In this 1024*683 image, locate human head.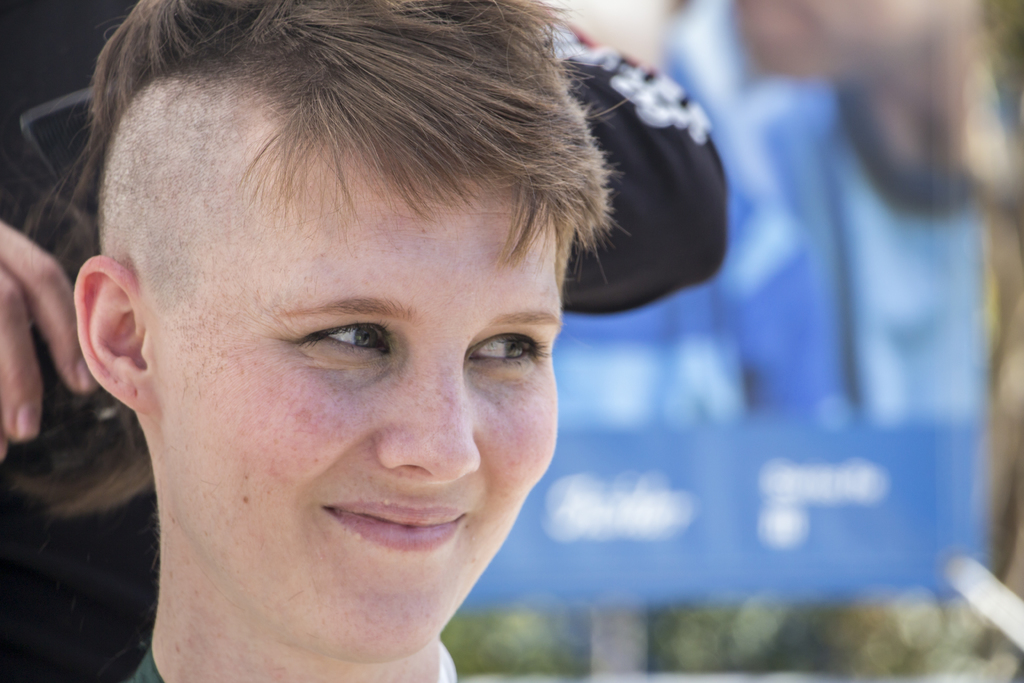
Bounding box: <region>61, 13, 605, 595</region>.
